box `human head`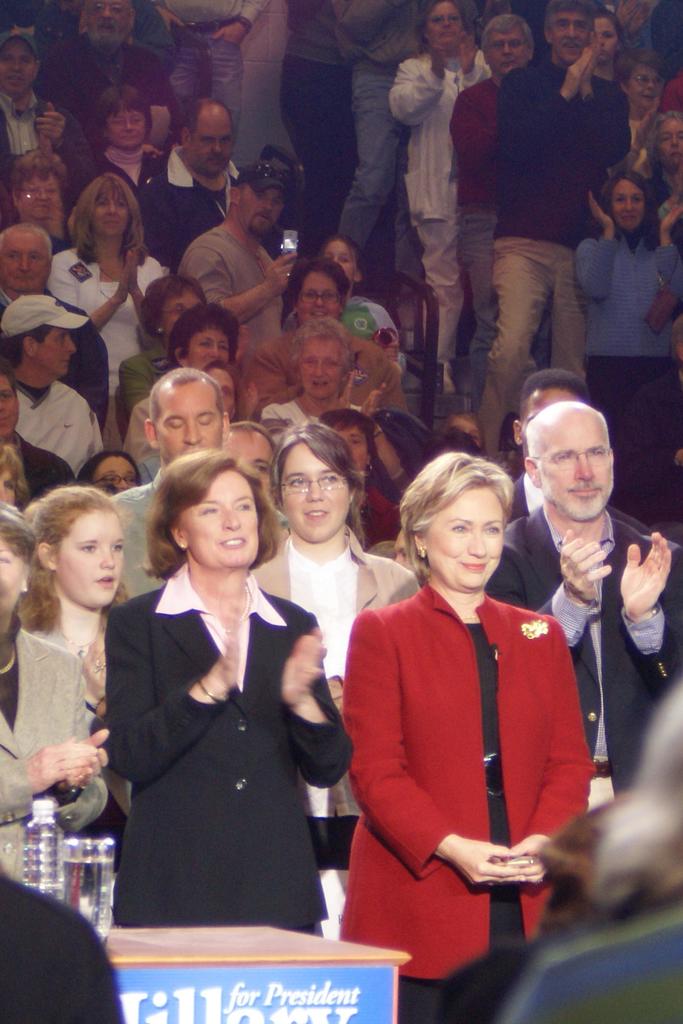
x1=7, y1=144, x2=72, y2=228
